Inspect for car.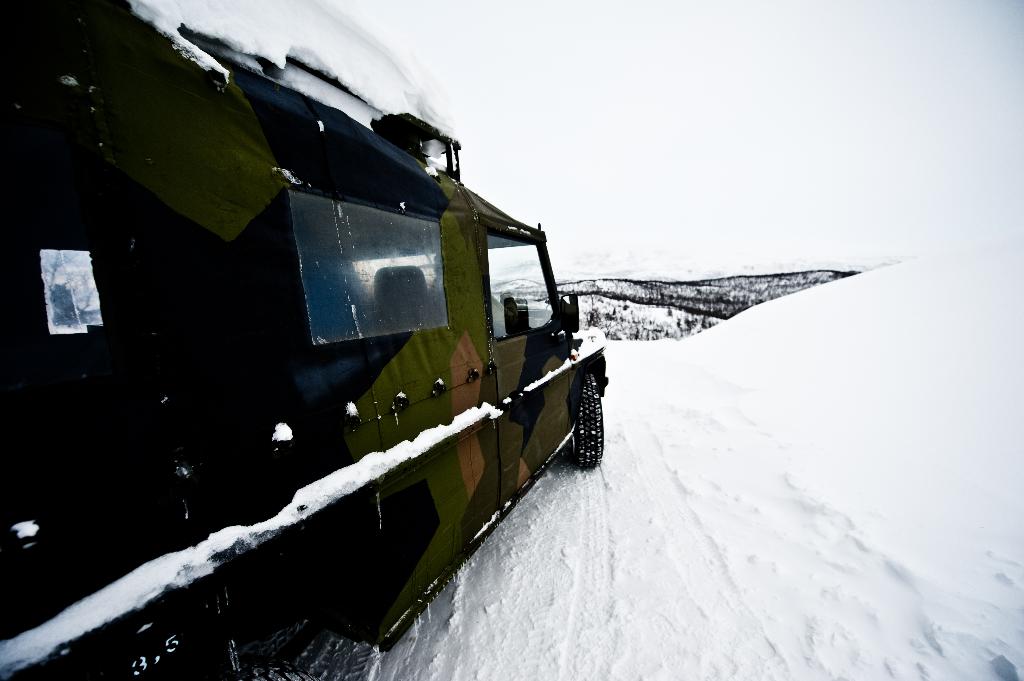
Inspection: detection(36, 49, 721, 664).
